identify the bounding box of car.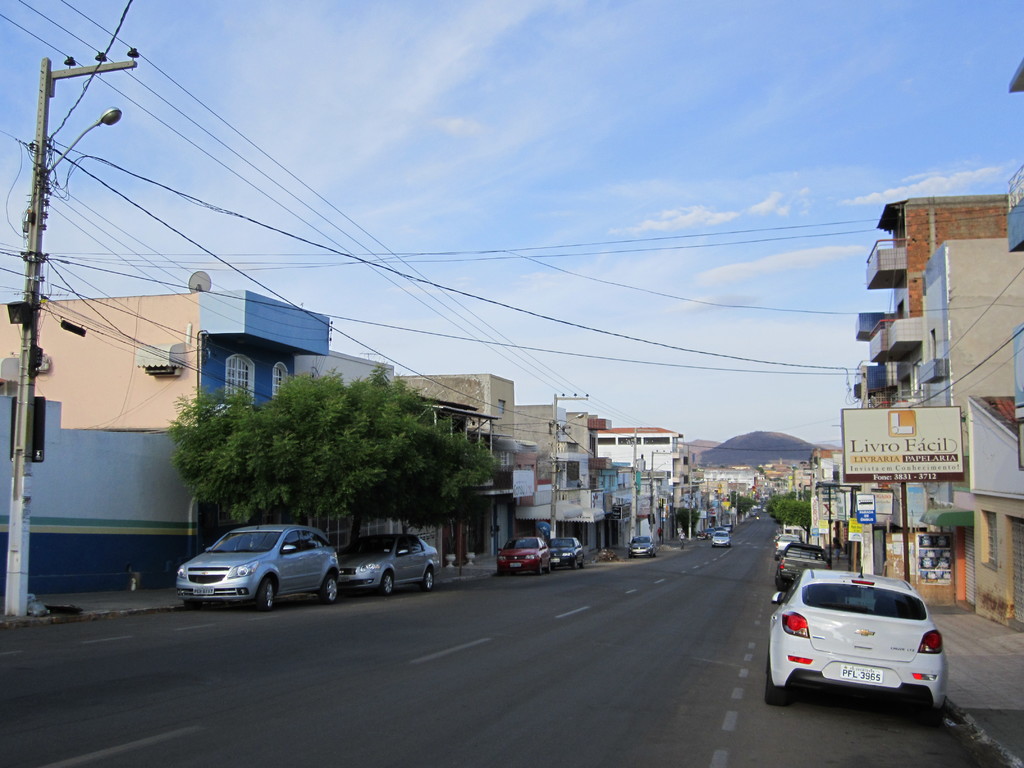
[622,529,657,561].
